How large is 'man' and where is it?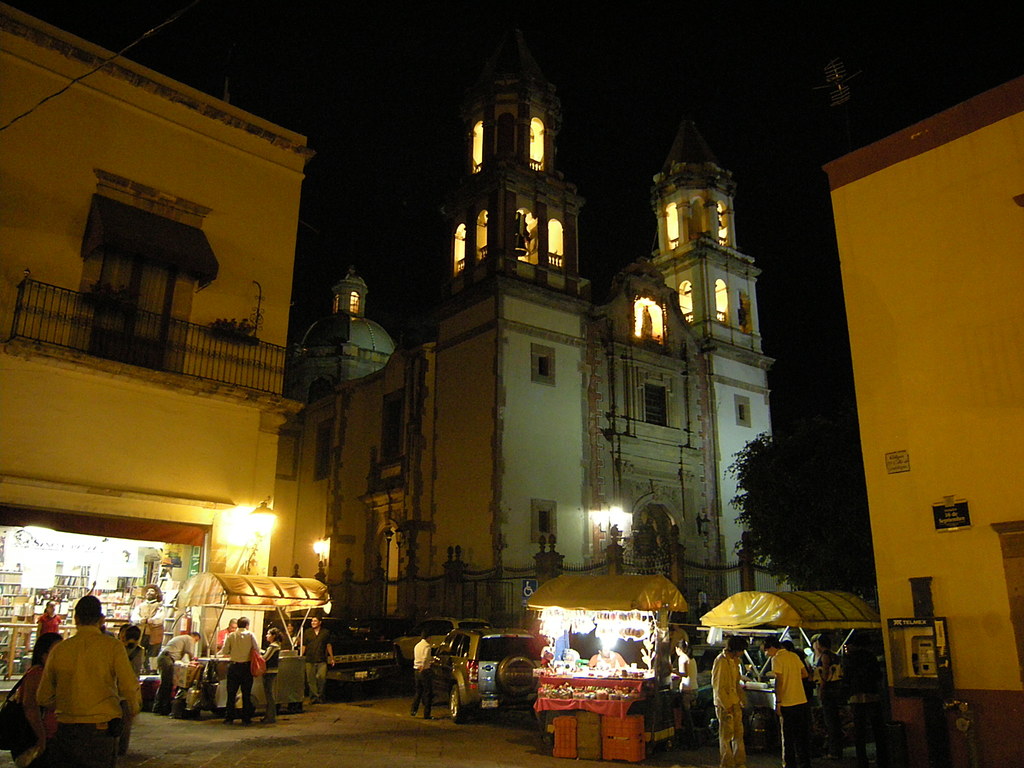
Bounding box: rect(154, 632, 199, 714).
